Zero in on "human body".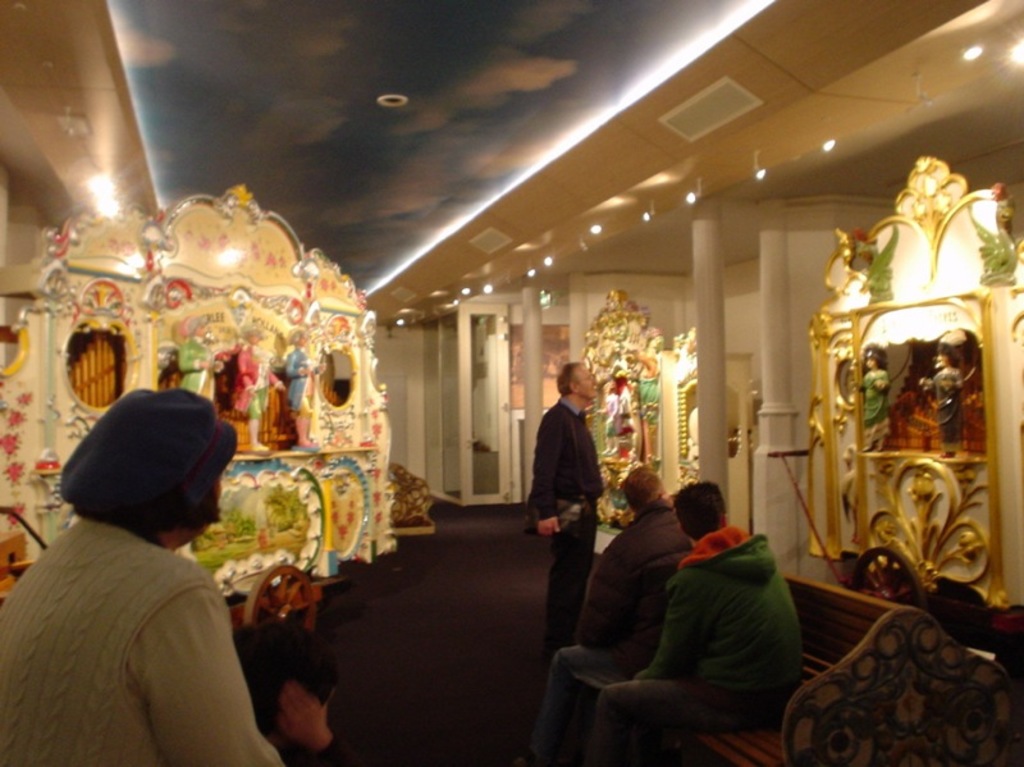
Zeroed in: [858,361,893,455].
